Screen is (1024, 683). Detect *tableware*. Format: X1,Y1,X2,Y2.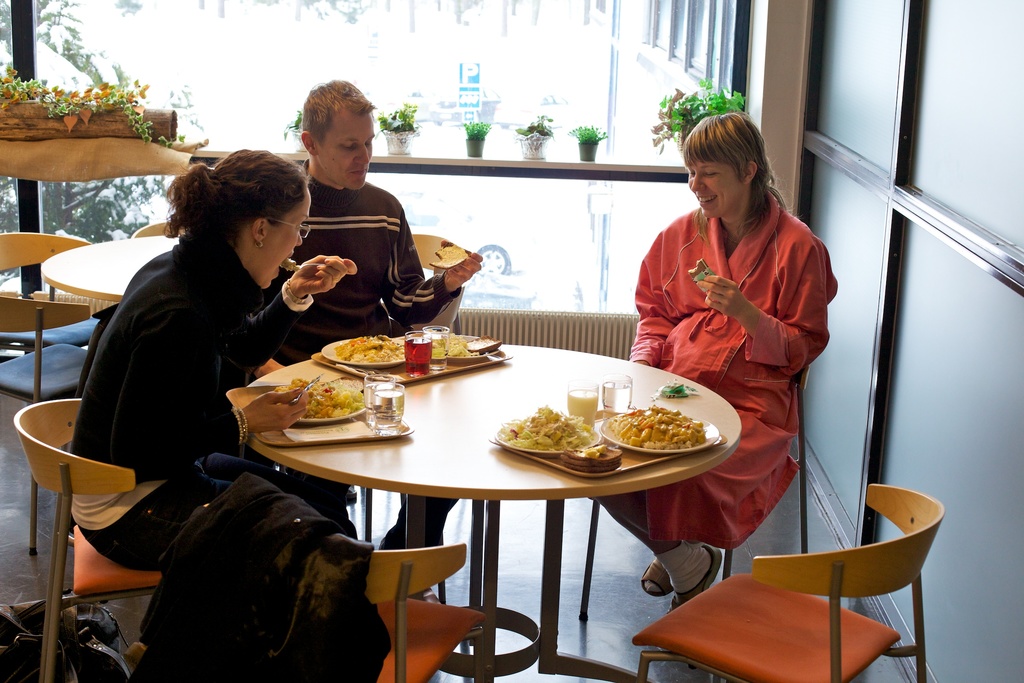
312,317,509,375.
